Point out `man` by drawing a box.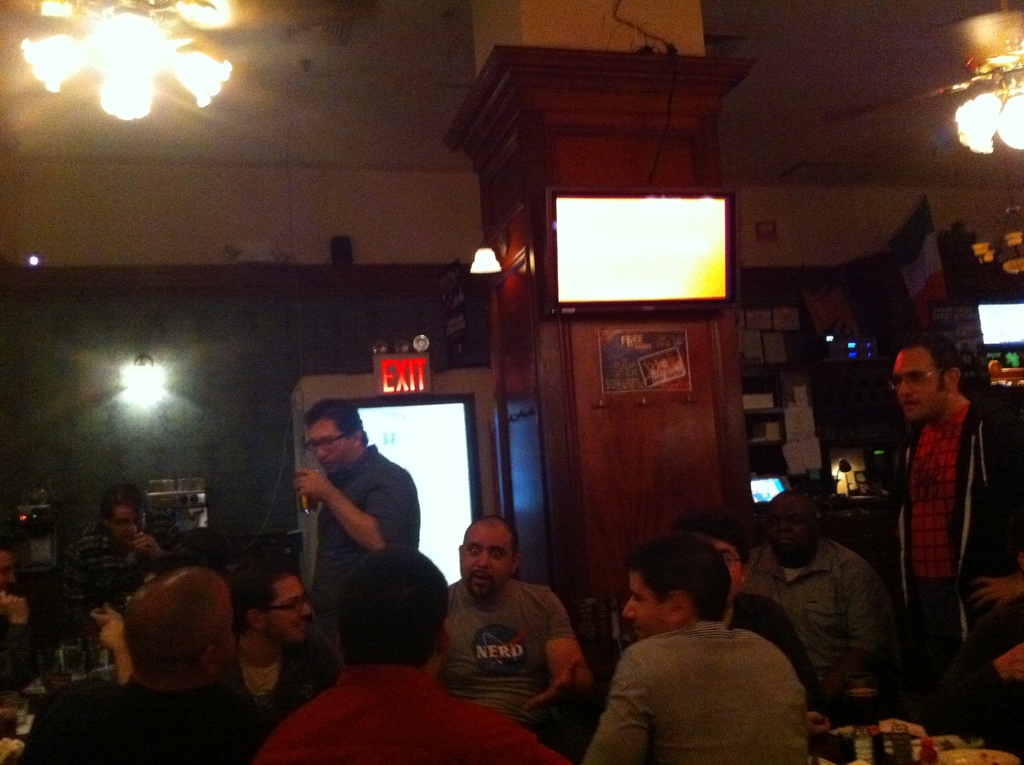
(left=576, top=535, right=801, bottom=764).
